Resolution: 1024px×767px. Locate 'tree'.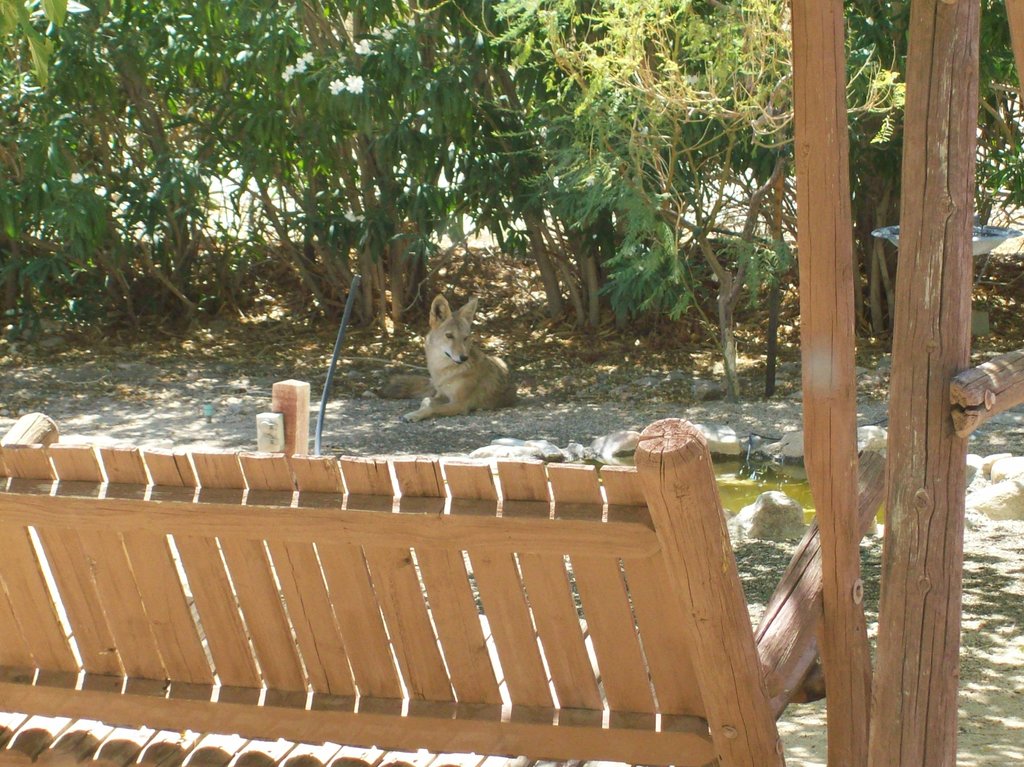
[310,0,541,333].
